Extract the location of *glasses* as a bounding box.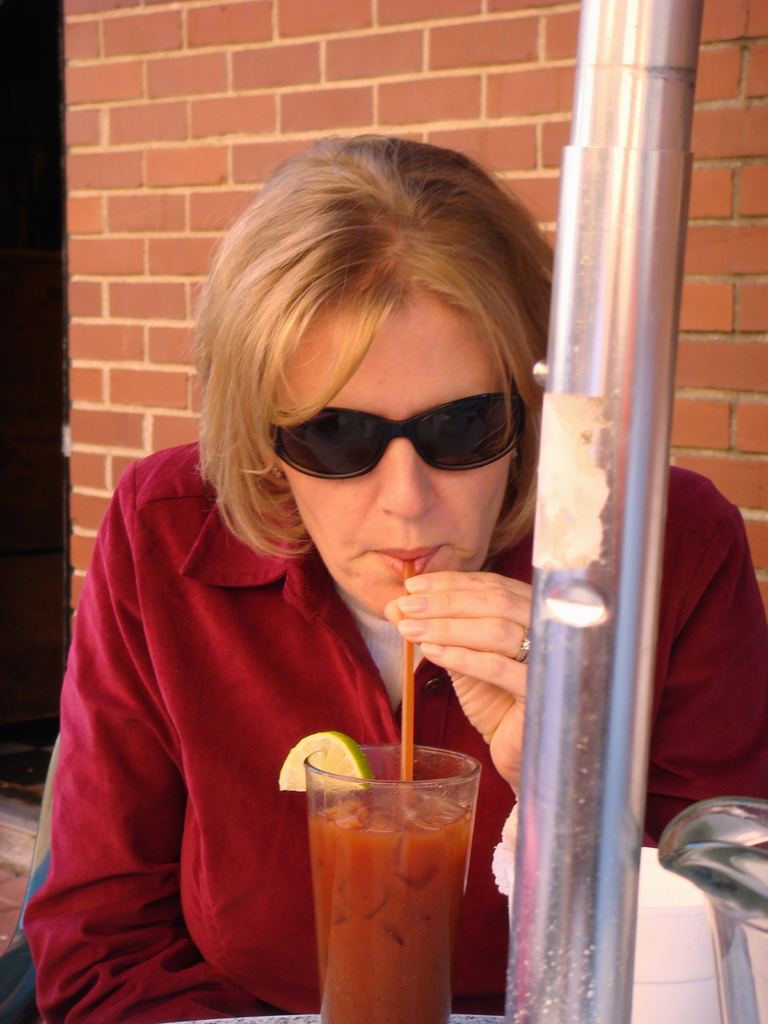
281:392:499:477.
